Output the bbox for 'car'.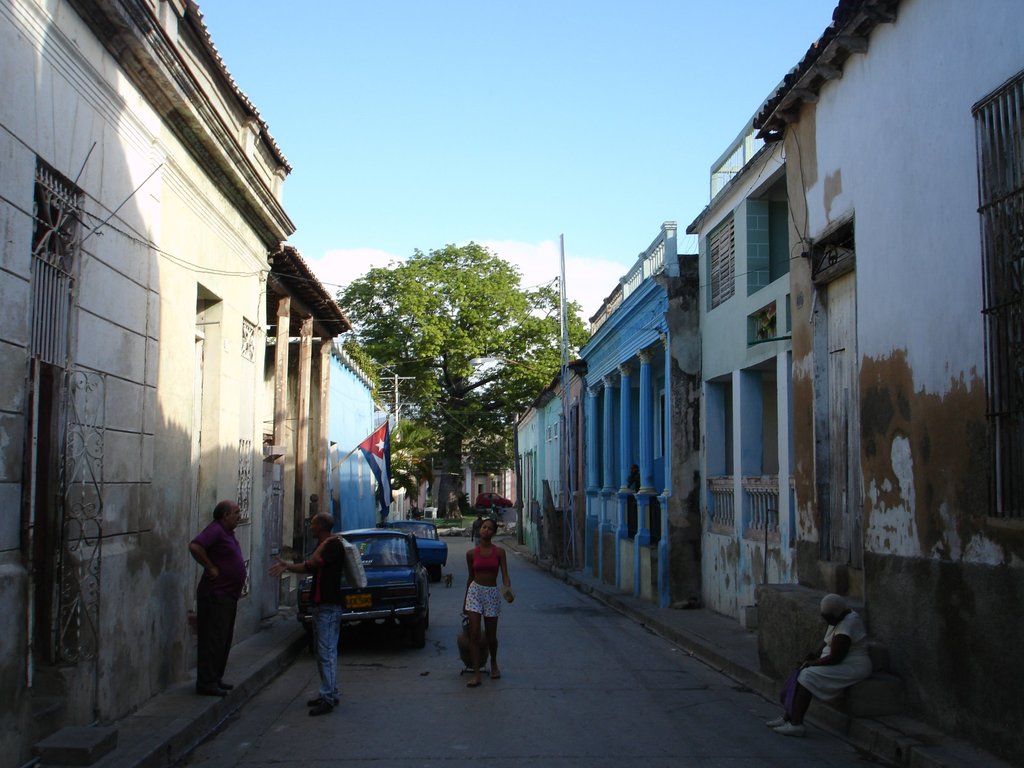
x1=382, y1=519, x2=447, y2=580.
